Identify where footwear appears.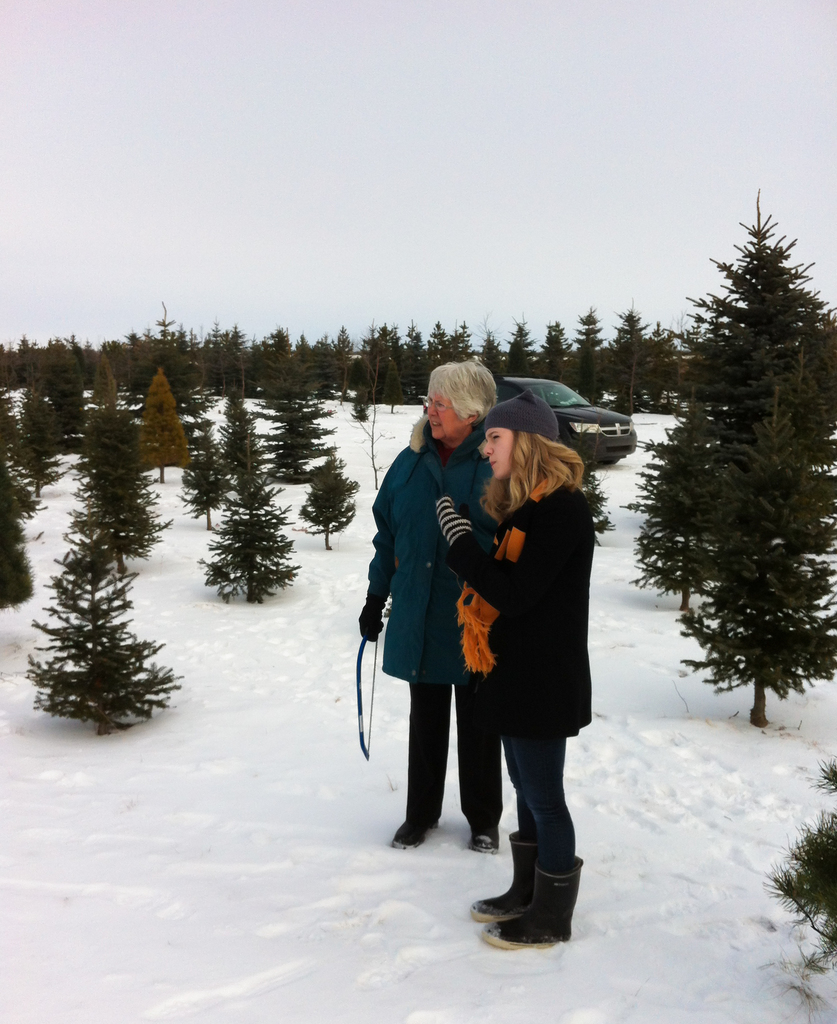
Appears at (x1=474, y1=822, x2=504, y2=856).
